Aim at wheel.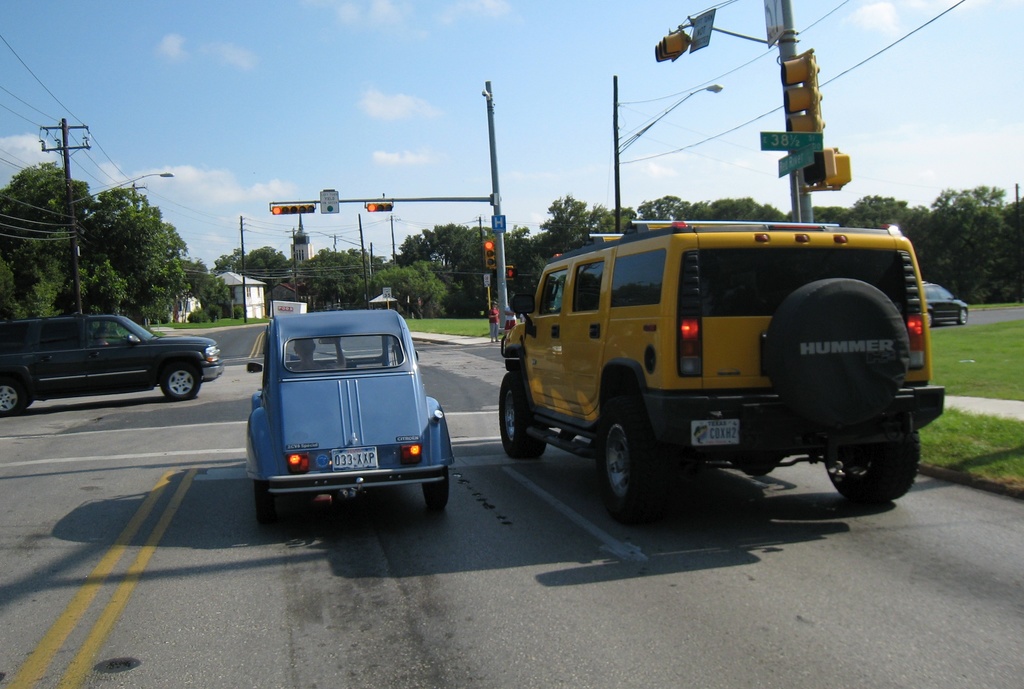
Aimed at 20, 399, 31, 411.
